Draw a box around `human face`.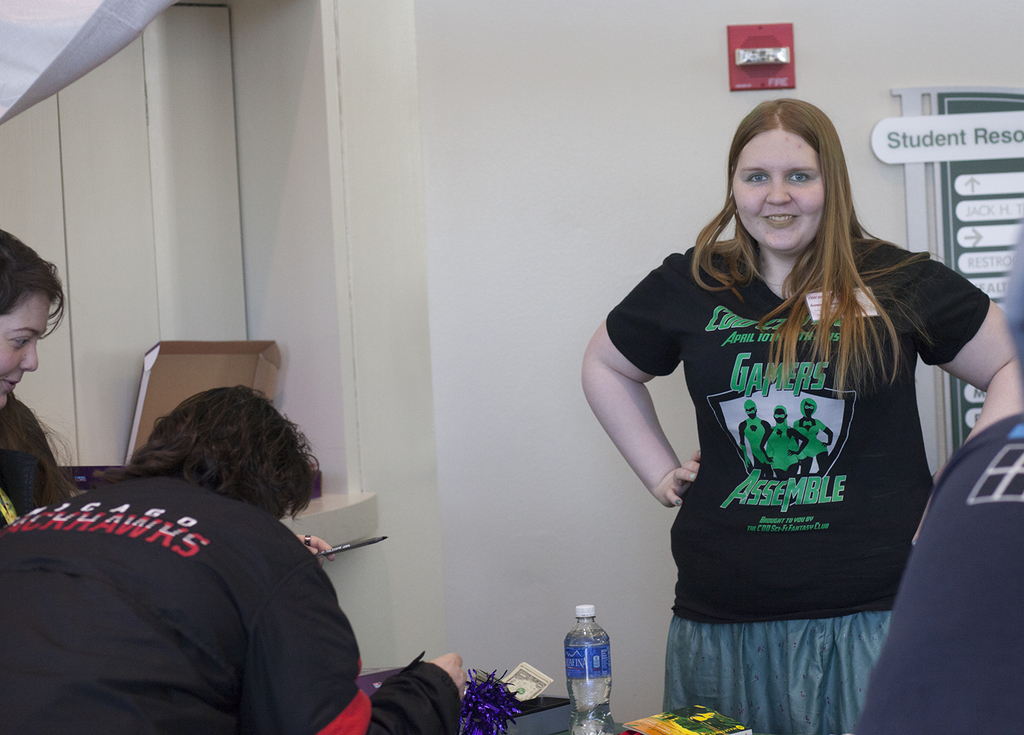
select_region(731, 124, 826, 256).
